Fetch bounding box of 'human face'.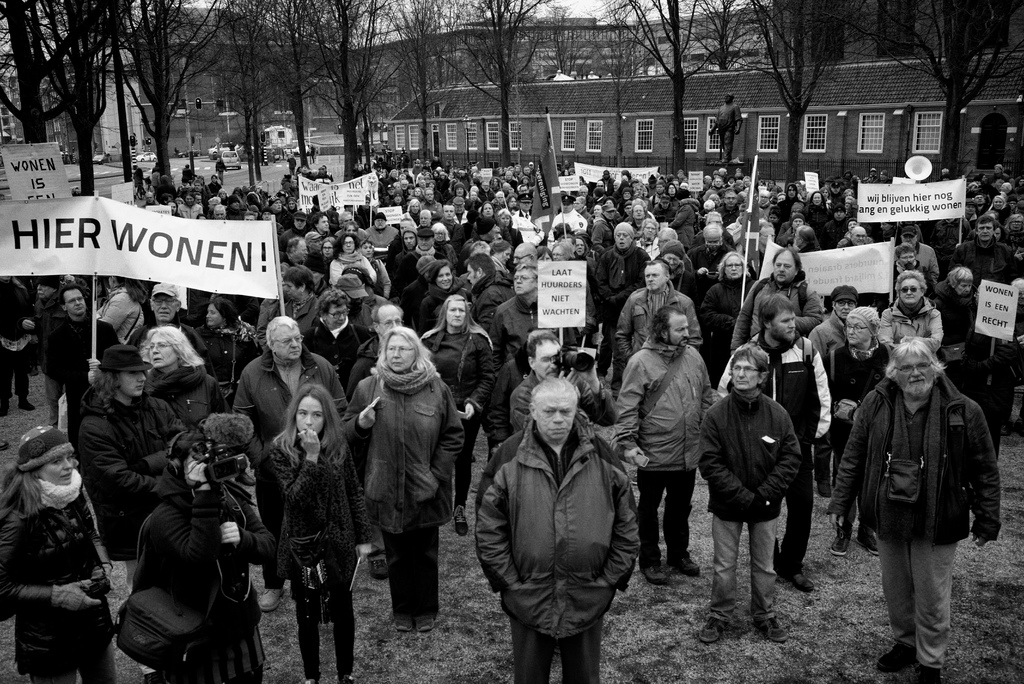
Bbox: rect(447, 301, 466, 330).
